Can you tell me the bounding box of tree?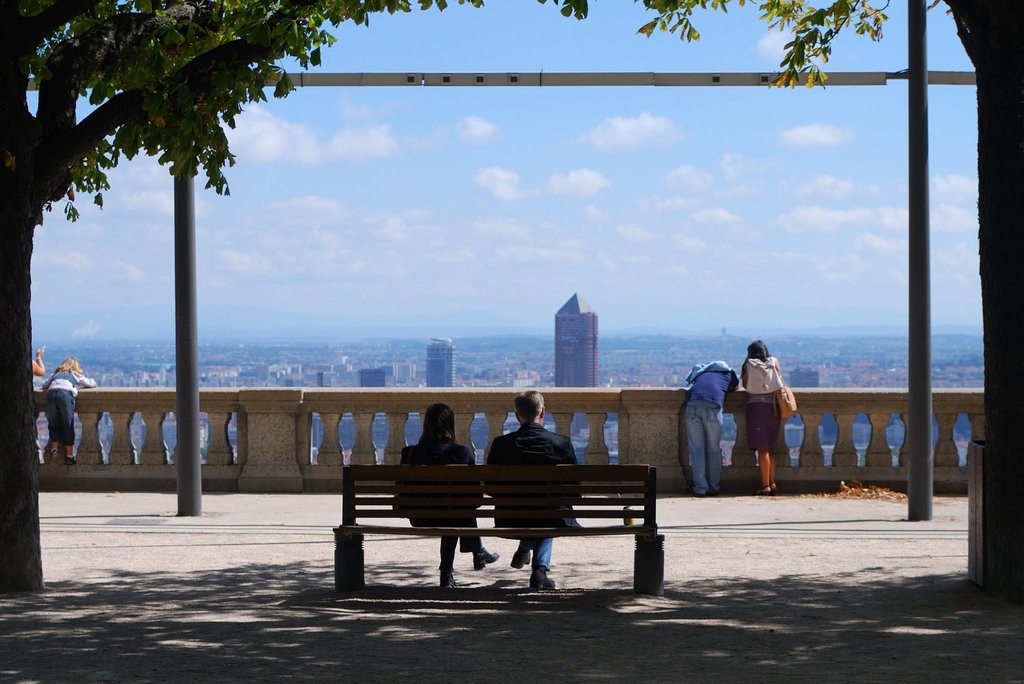
(x1=634, y1=0, x2=1023, y2=597).
